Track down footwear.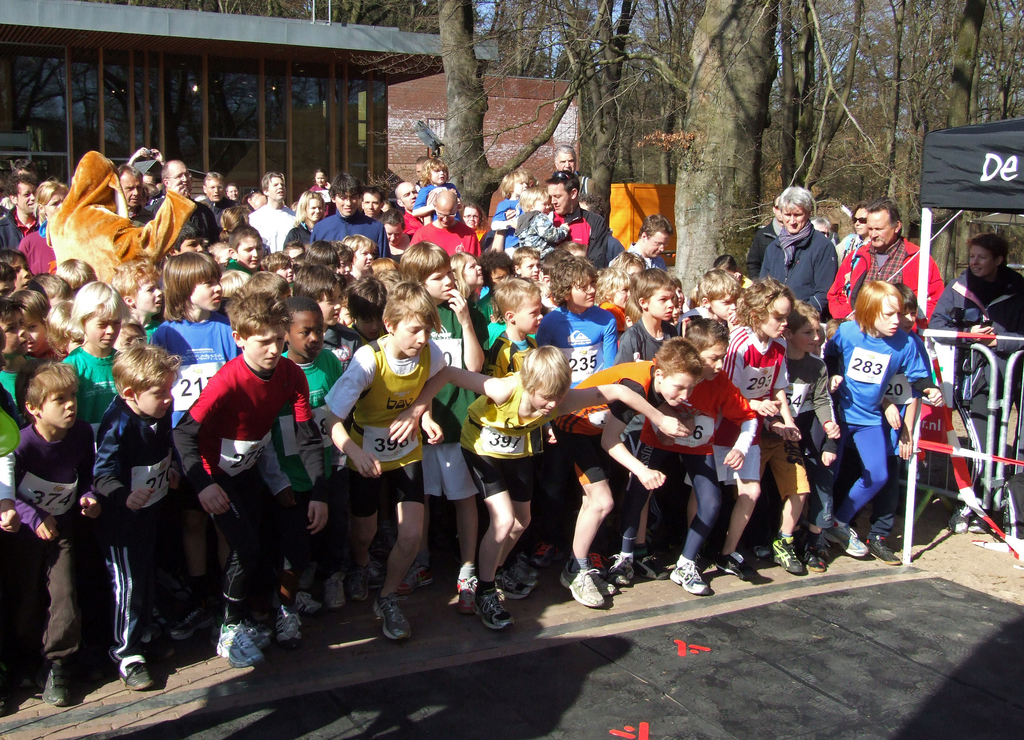
Tracked to {"left": 609, "top": 552, "right": 634, "bottom": 589}.
